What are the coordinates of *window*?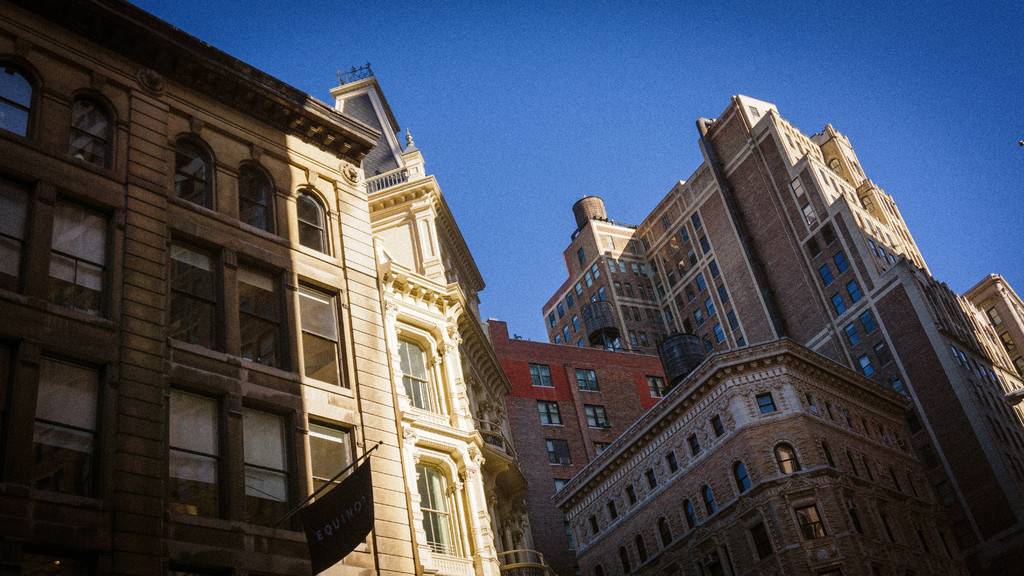
x1=639 y1=332 x2=649 y2=346.
